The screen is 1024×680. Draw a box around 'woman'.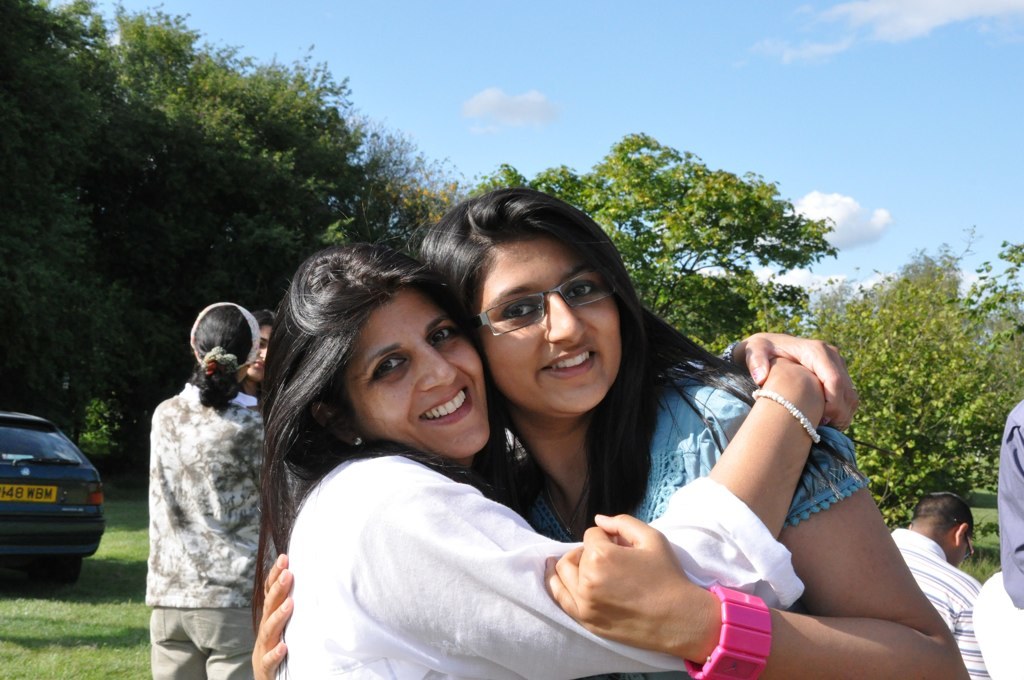
left=240, top=310, right=279, bottom=396.
